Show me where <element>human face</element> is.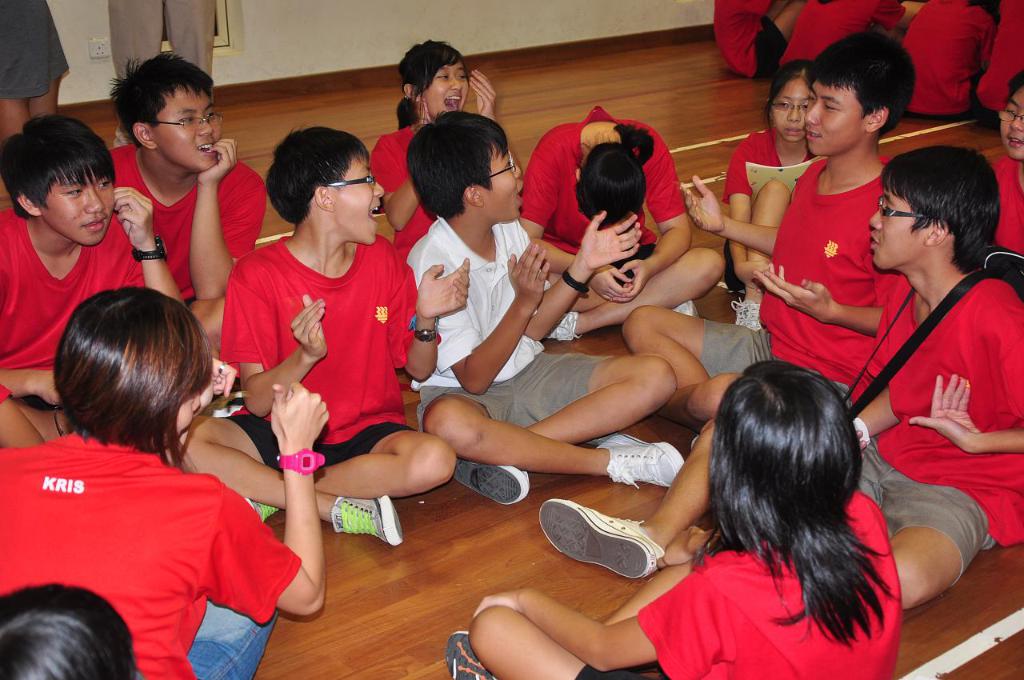
<element>human face</element> is at bbox(769, 78, 814, 139).
